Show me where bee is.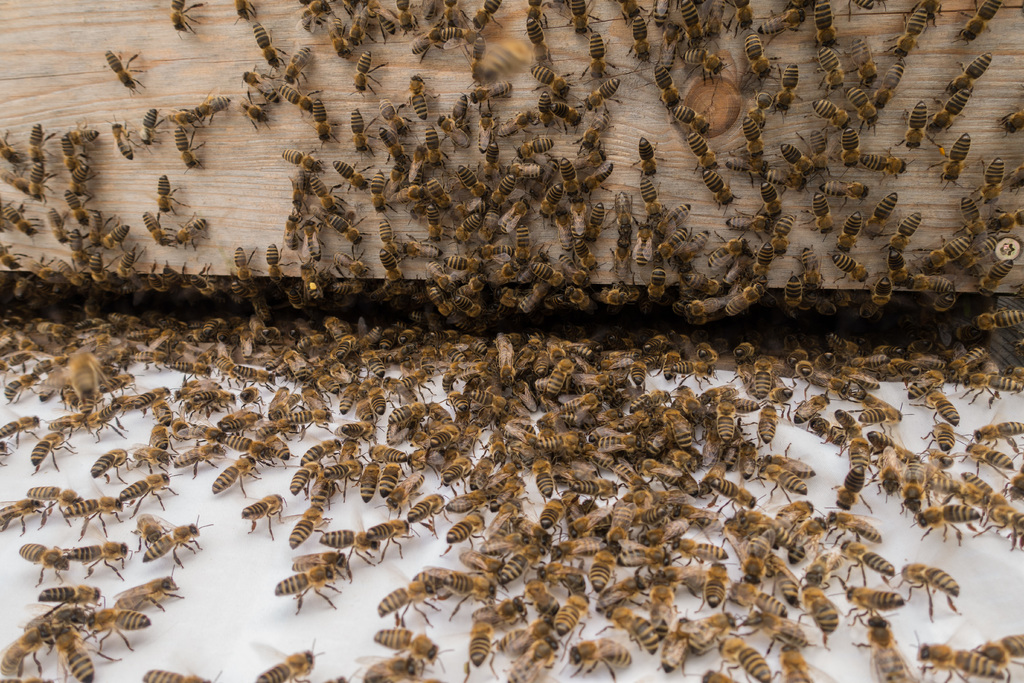
bee is at (x1=403, y1=142, x2=425, y2=184).
